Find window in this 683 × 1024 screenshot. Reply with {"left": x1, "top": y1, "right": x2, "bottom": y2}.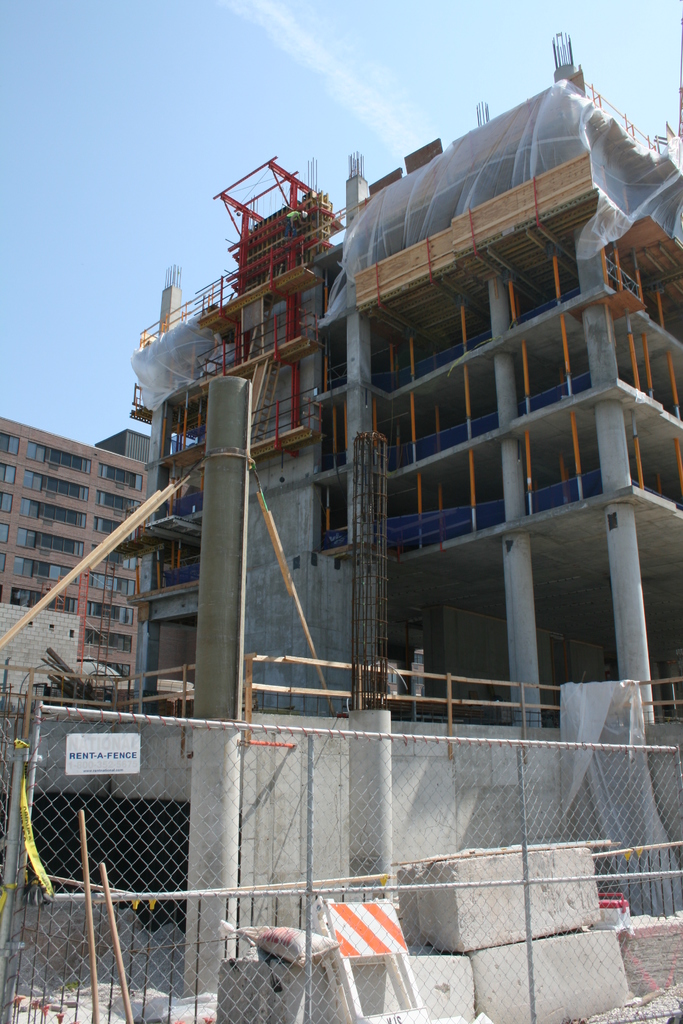
{"left": 17, "top": 467, "right": 86, "bottom": 502}.
